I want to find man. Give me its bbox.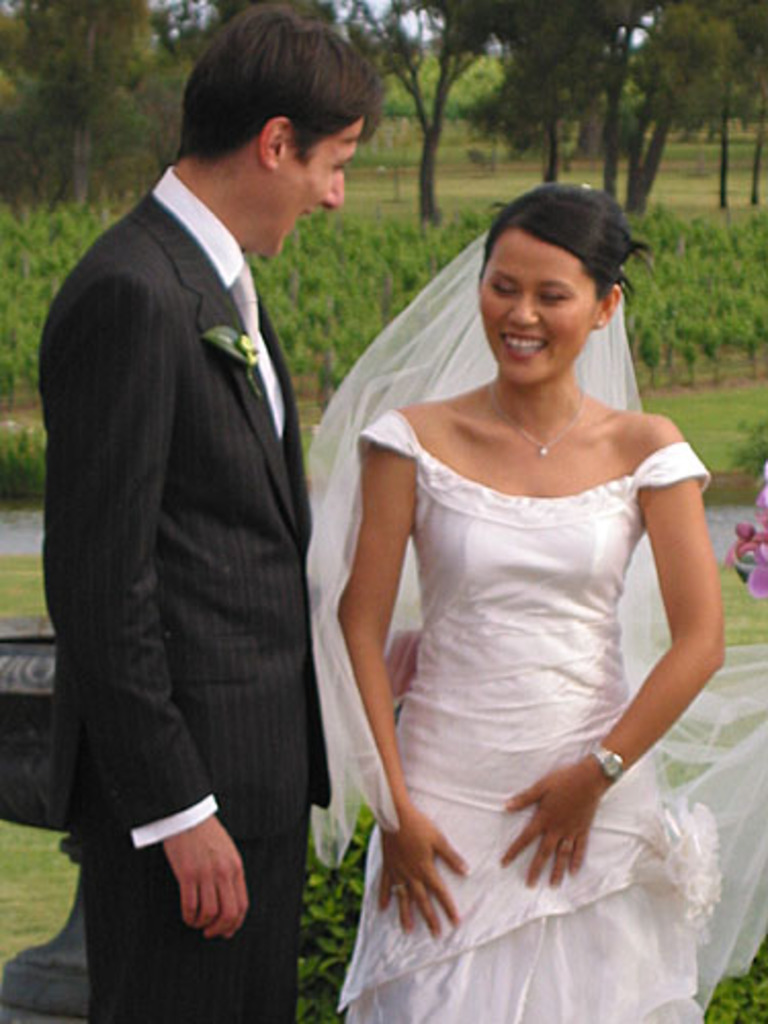
BBox(35, 0, 346, 1022).
